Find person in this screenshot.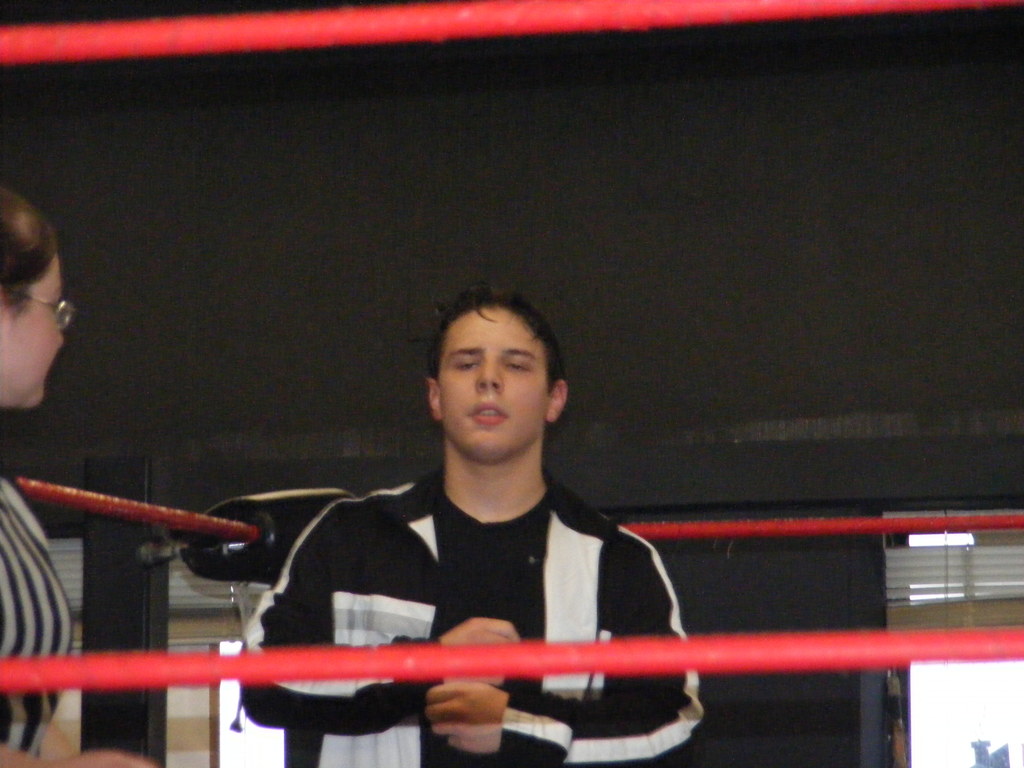
The bounding box for person is locate(310, 285, 680, 767).
